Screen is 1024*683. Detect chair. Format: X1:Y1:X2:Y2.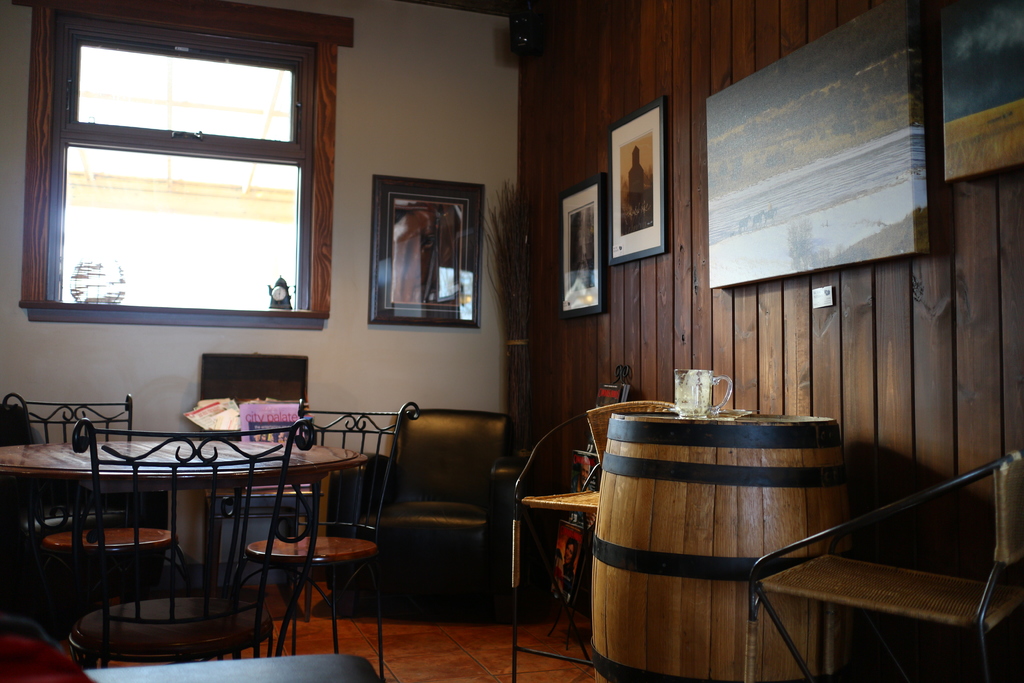
3:393:193:654.
